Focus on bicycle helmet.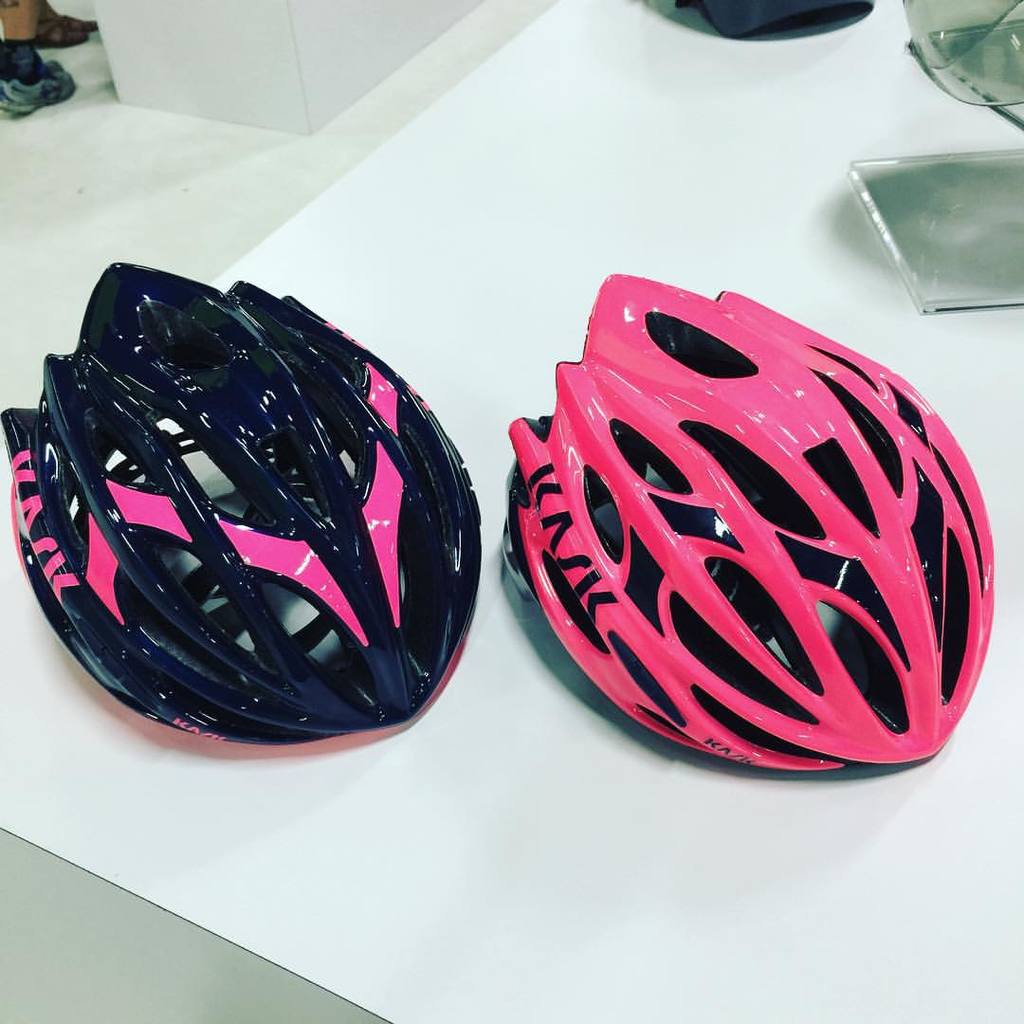
Focused at detection(515, 277, 996, 776).
